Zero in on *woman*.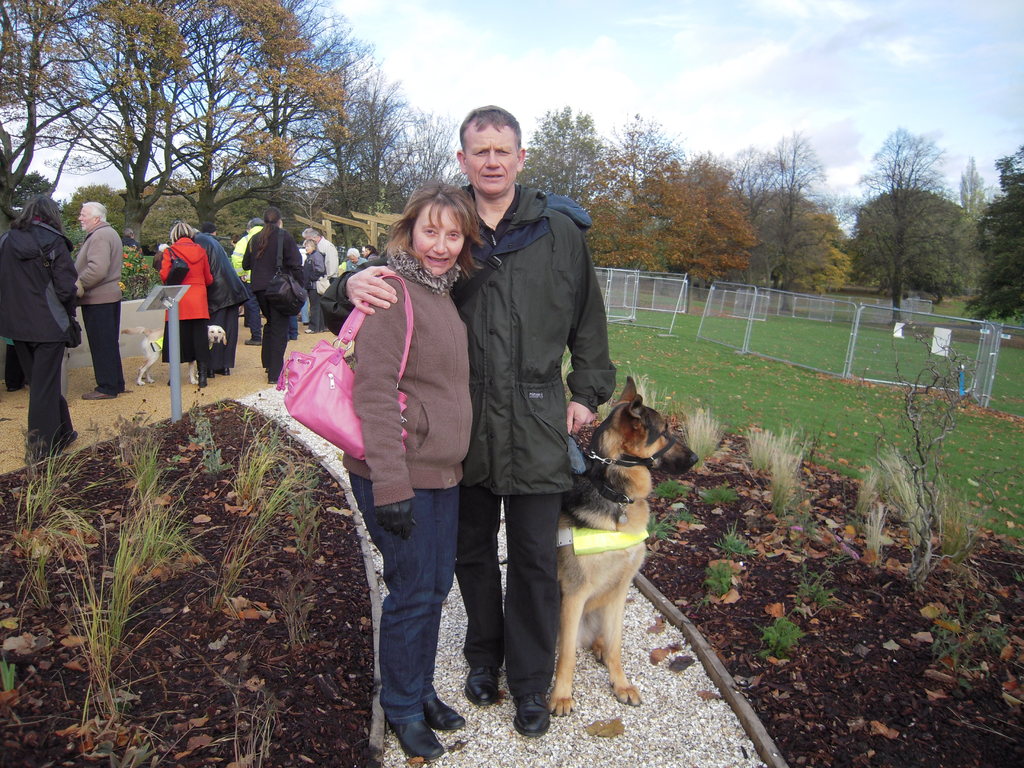
Zeroed in: [x1=156, y1=221, x2=216, y2=386].
